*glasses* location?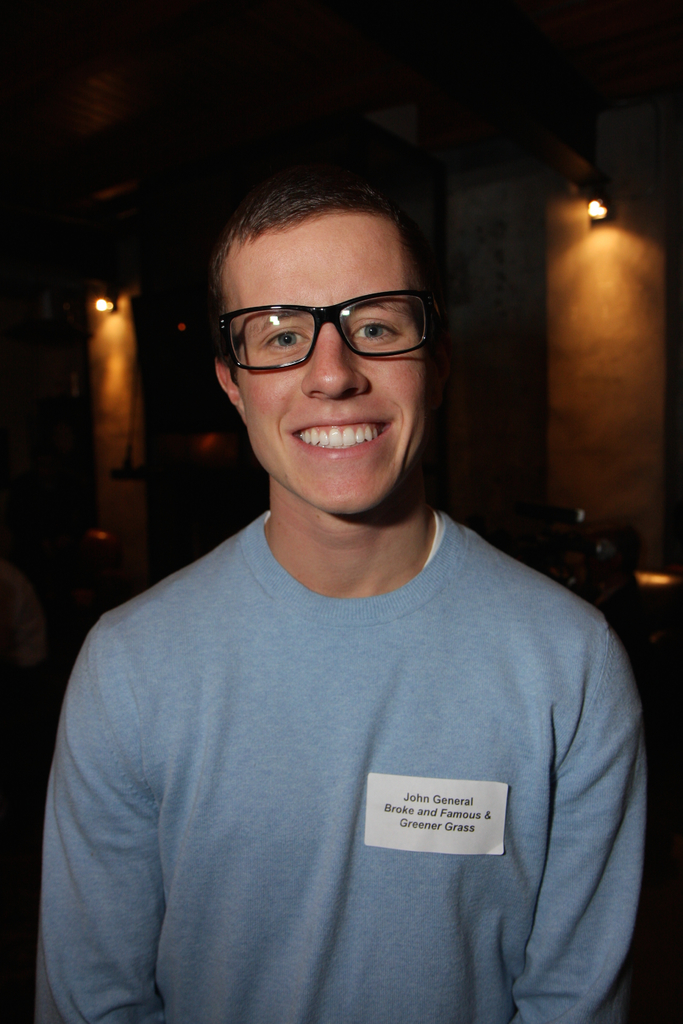
detection(215, 279, 445, 379)
